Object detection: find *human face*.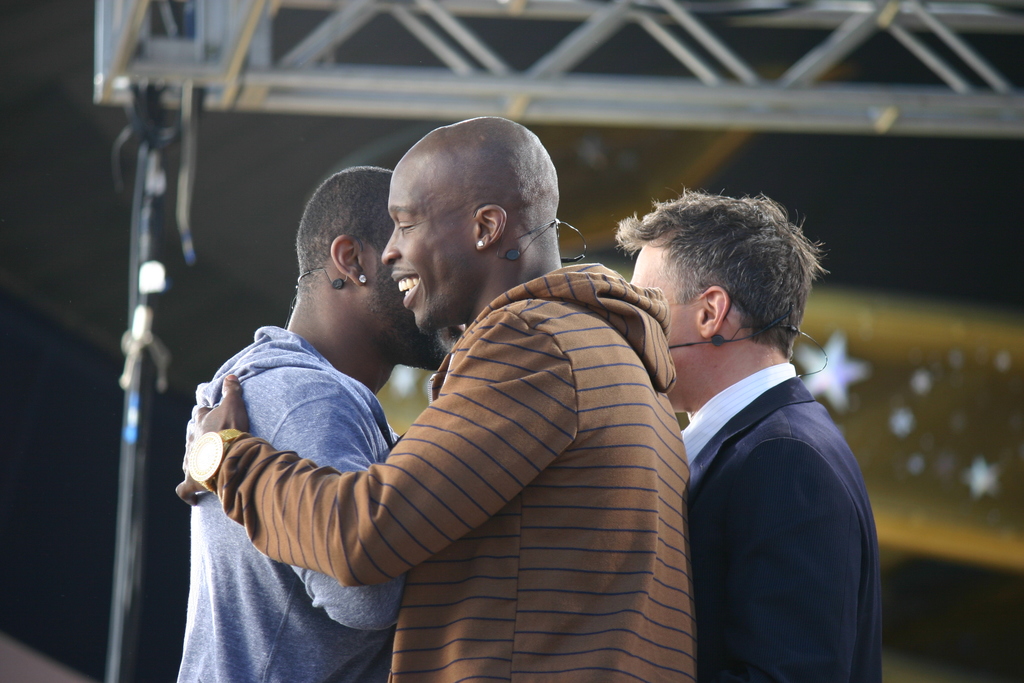
x1=381 y1=161 x2=472 y2=331.
